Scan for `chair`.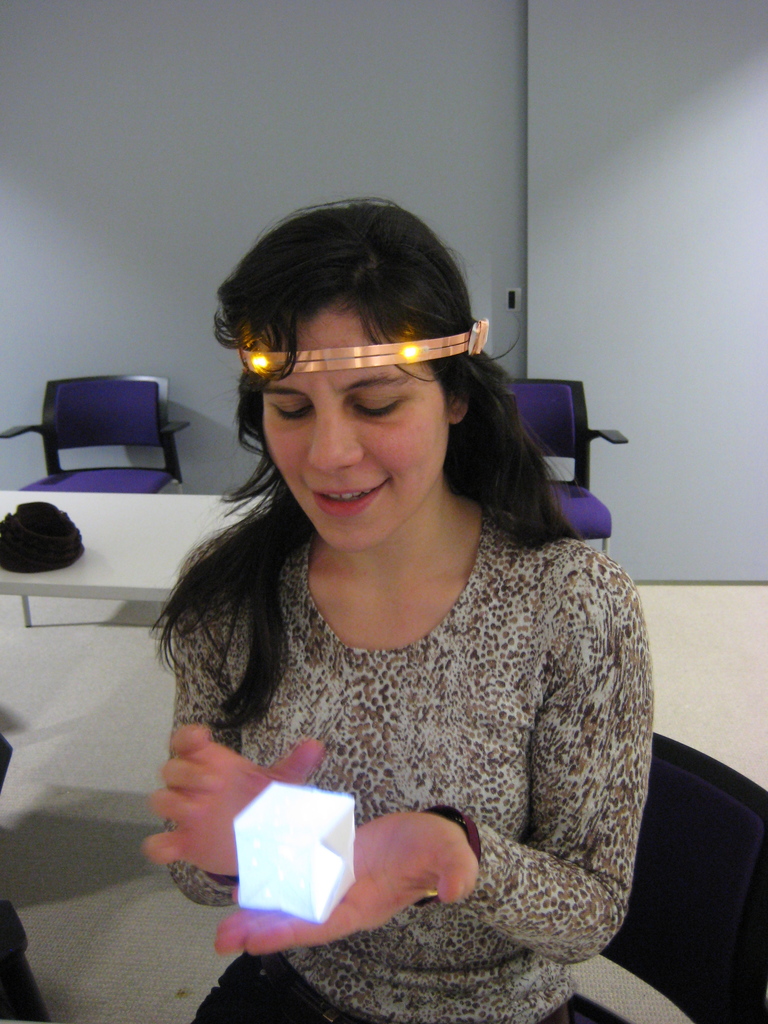
Scan result: left=22, top=362, right=168, bottom=489.
